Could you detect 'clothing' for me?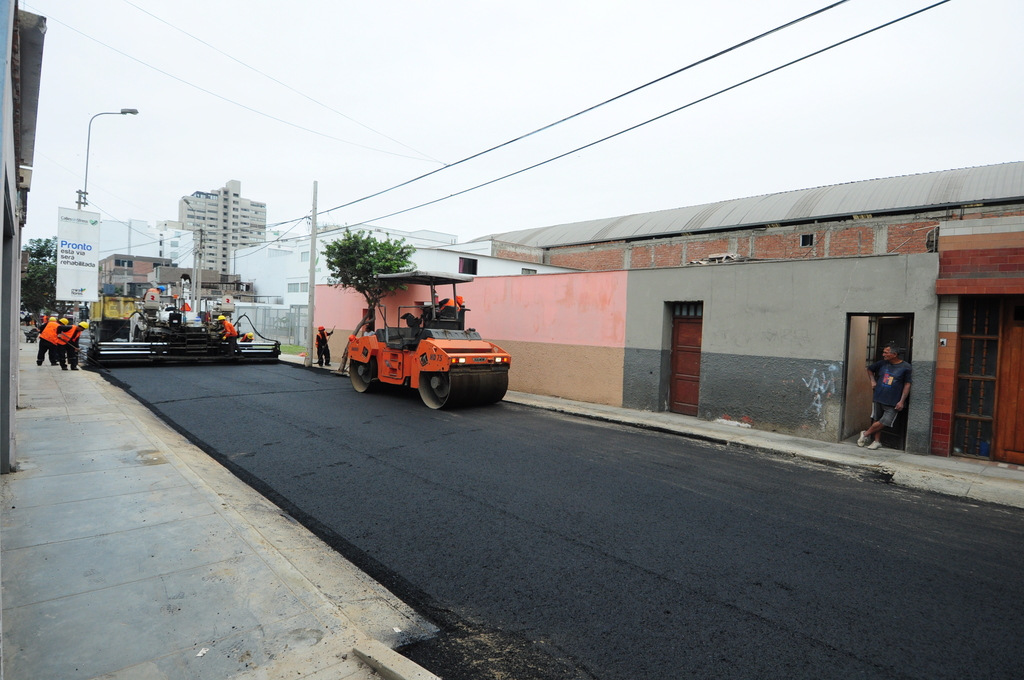
Detection result: 59 327 79 372.
